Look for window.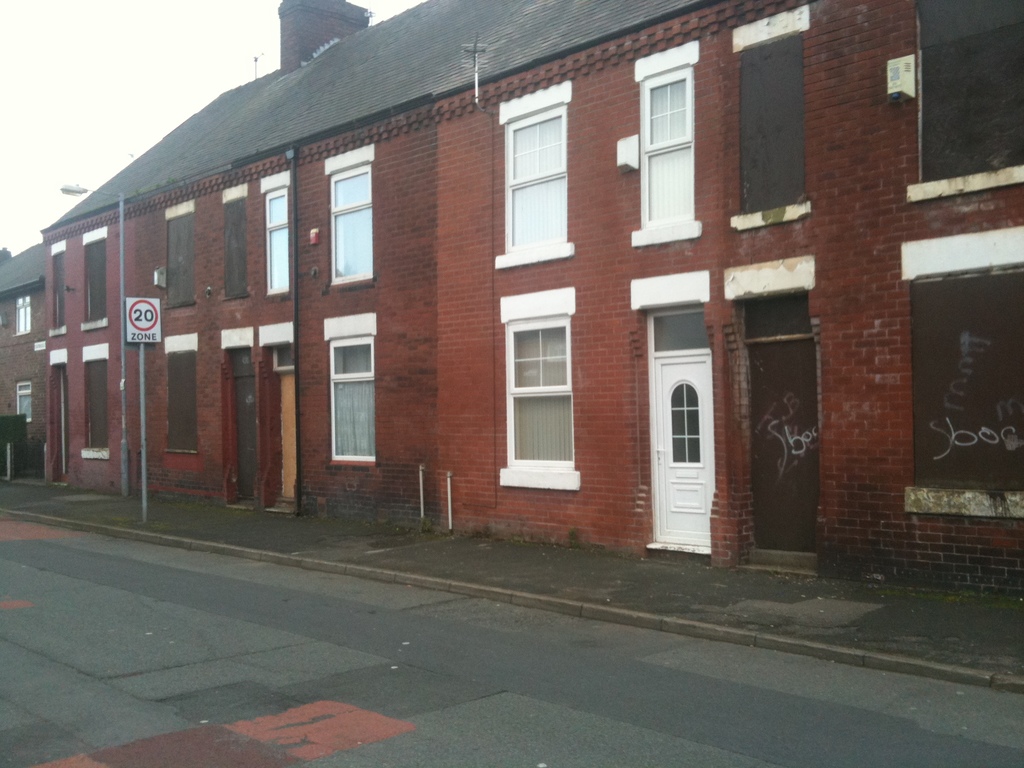
Found: bbox(262, 189, 292, 291).
